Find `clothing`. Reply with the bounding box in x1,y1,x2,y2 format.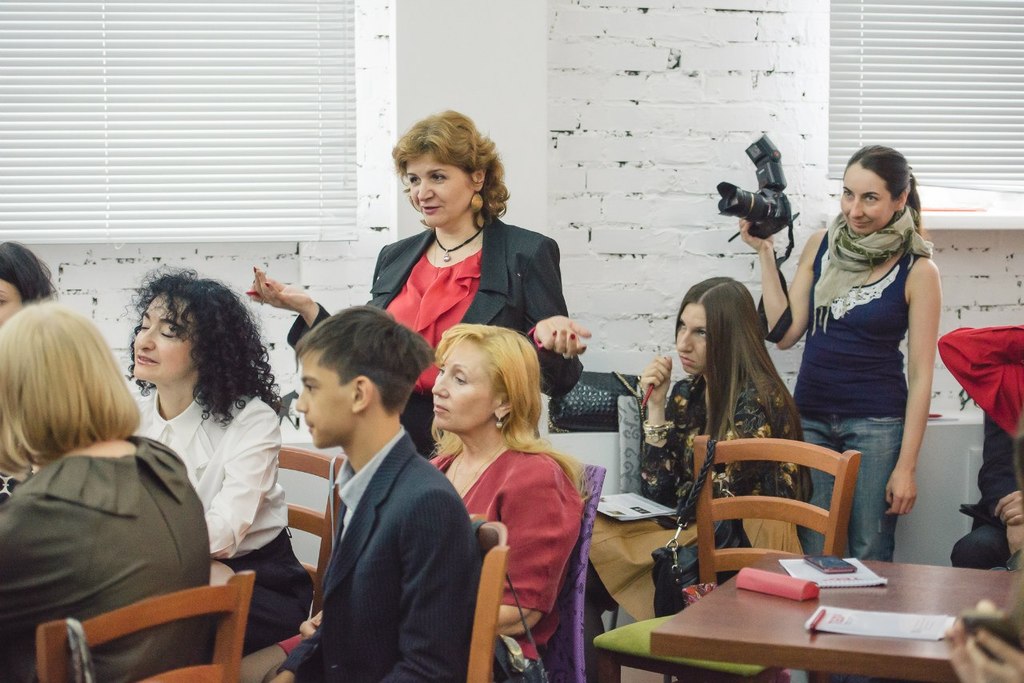
937,322,1023,563.
